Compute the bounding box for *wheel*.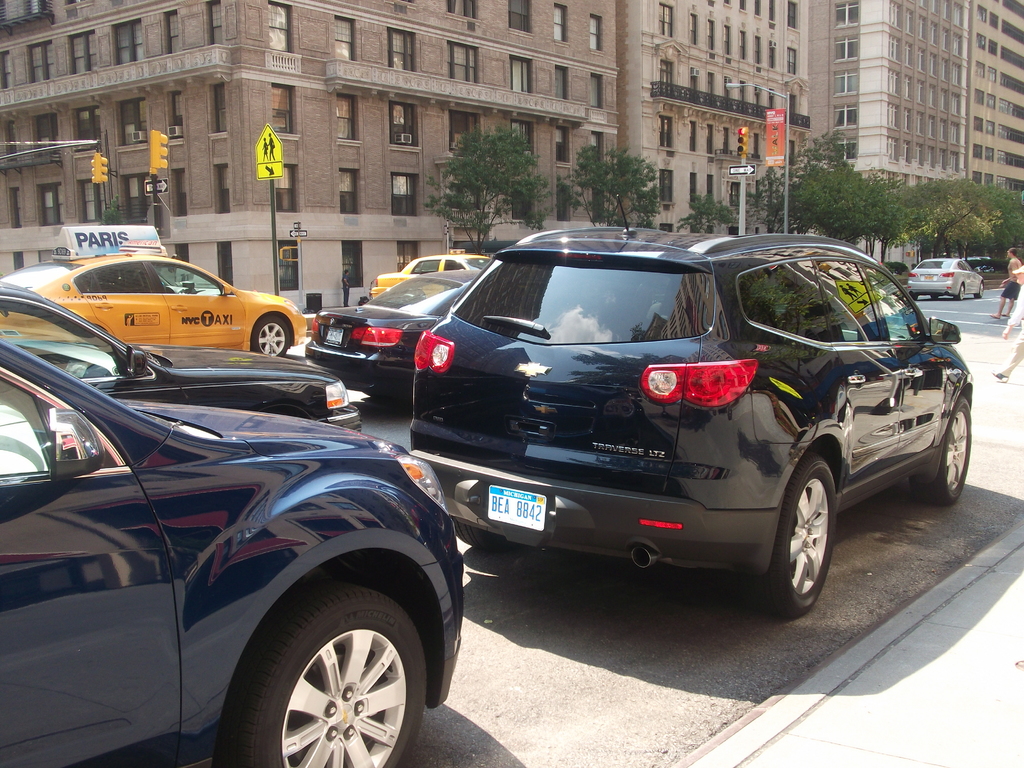
box(975, 278, 985, 302).
